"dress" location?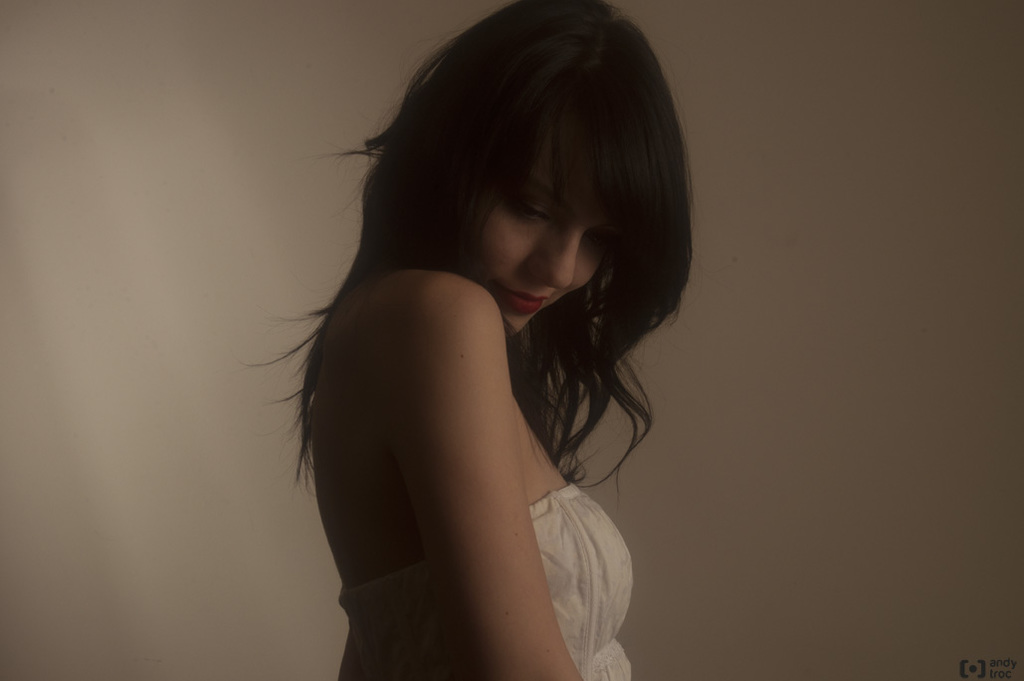
bbox=(319, 475, 659, 680)
